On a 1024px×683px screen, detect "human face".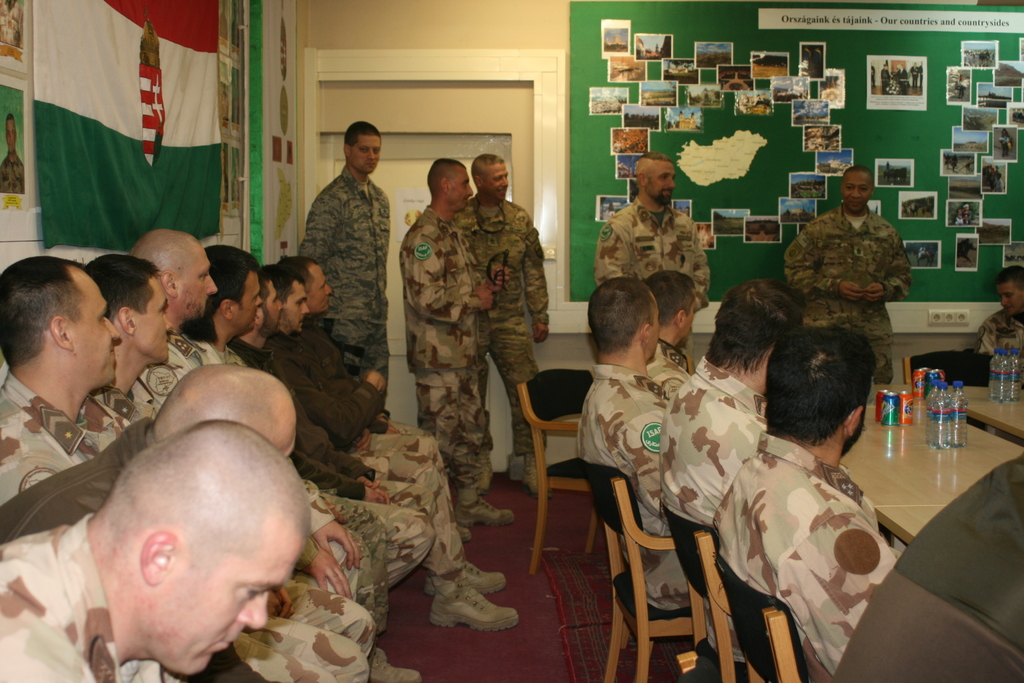
<region>447, 164, 470, 211</region>.
